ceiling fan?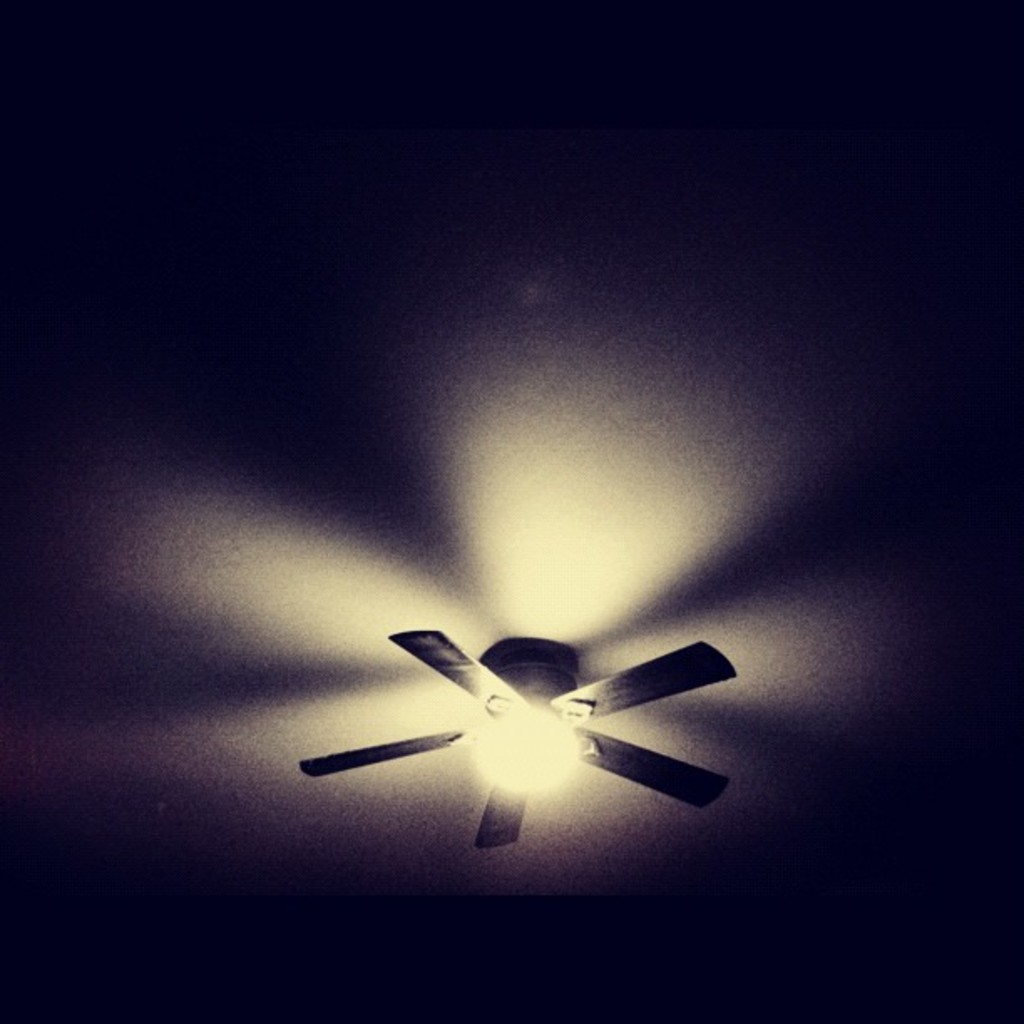
<box>348,631,733,853</box>
